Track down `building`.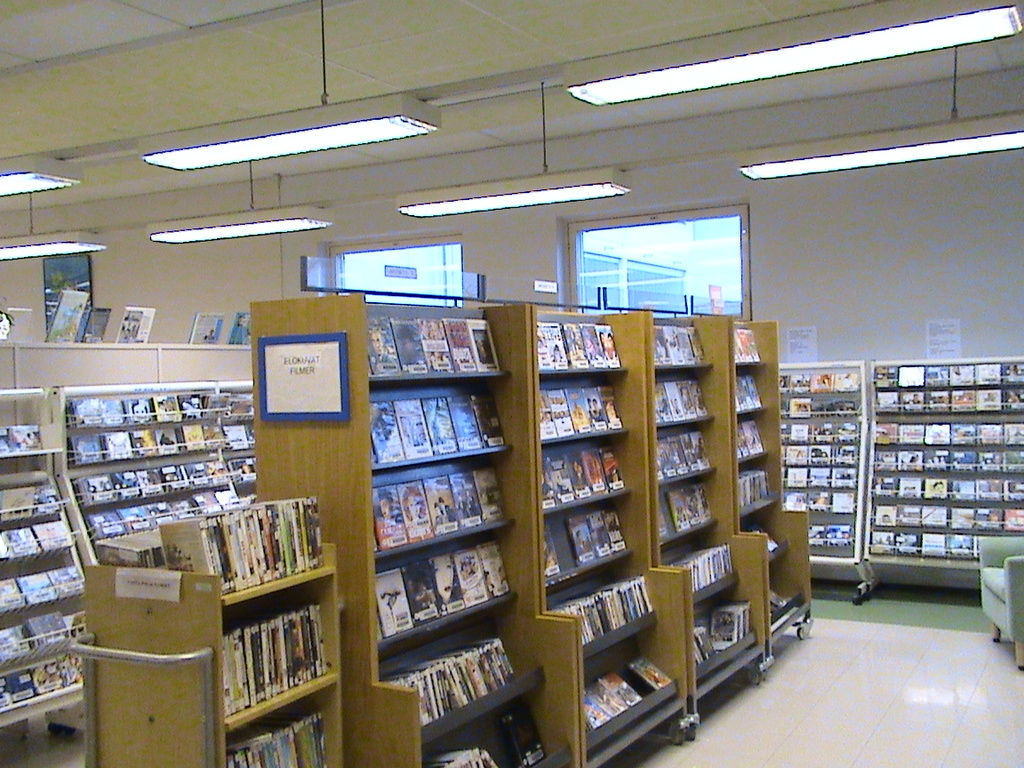
Tracked to (0,0,1023,767).
